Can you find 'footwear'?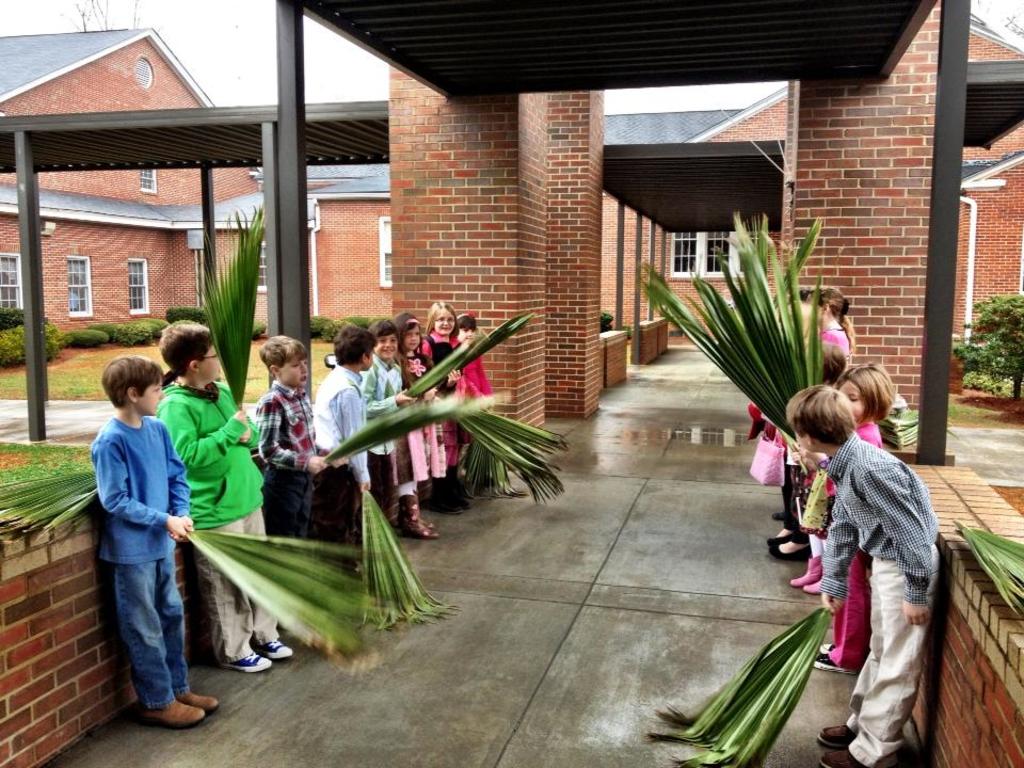
Yes, bounding box: [left=420, top=477, right=459, bottom=512].
